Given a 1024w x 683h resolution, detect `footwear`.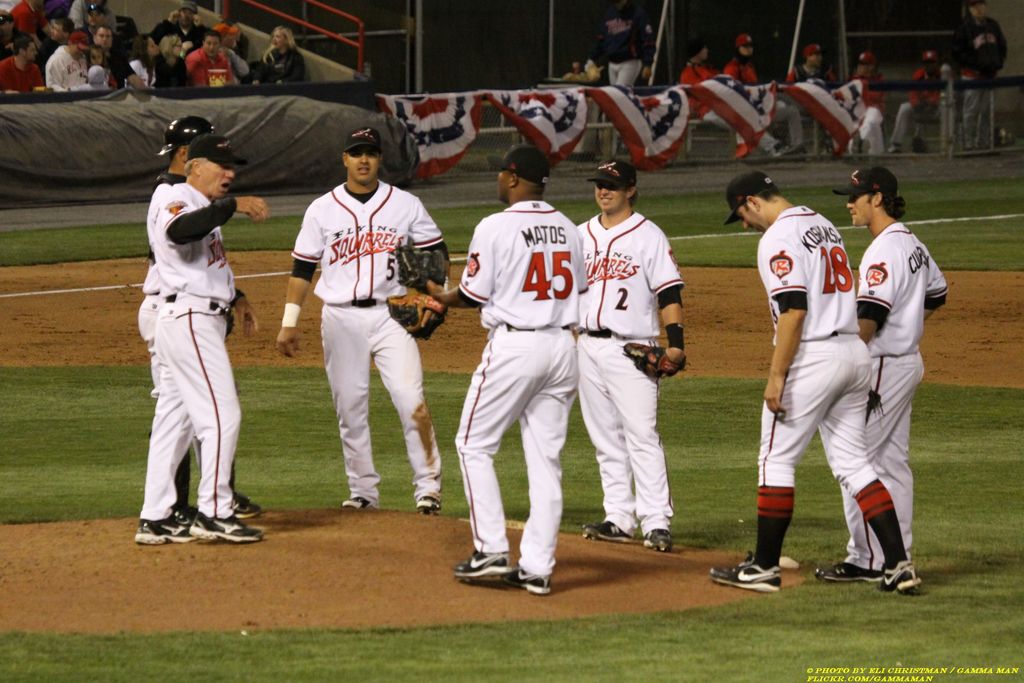
(584,518,639,542).
